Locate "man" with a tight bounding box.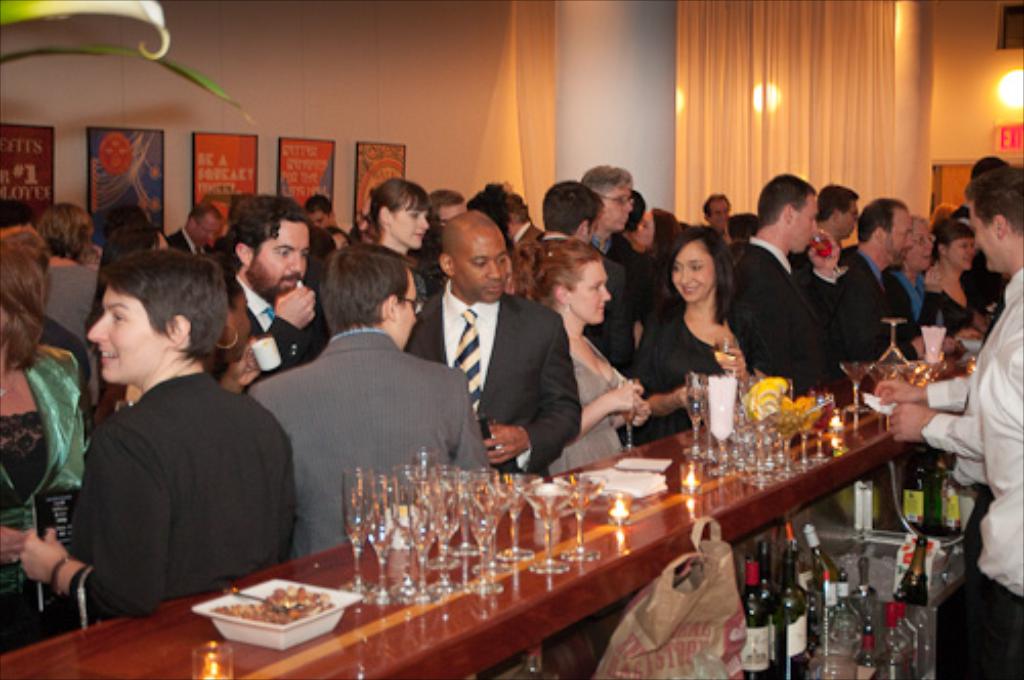
(797, 182, 856, 301).
